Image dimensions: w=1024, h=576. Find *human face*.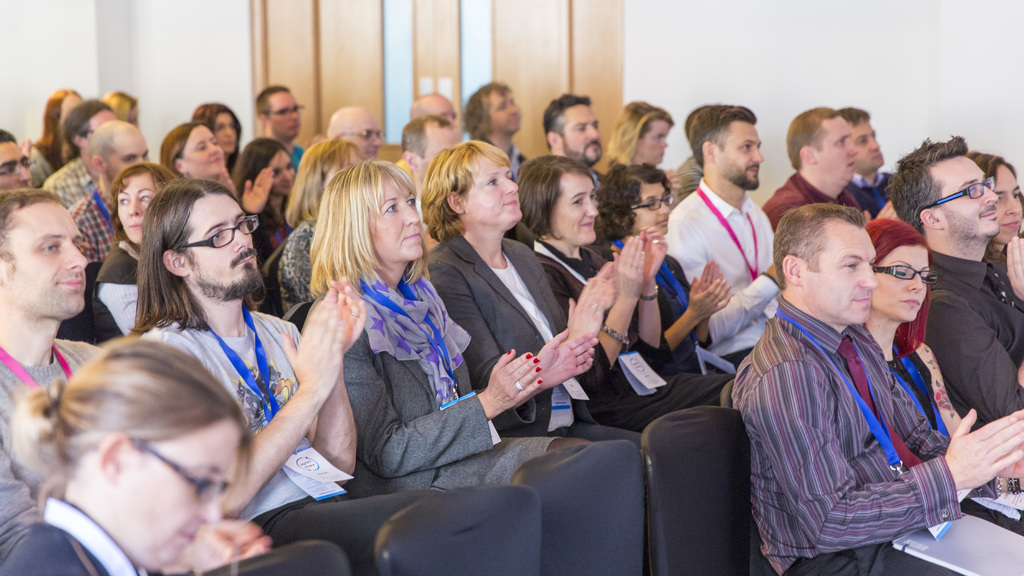
box(6, 193, 82, 318).
